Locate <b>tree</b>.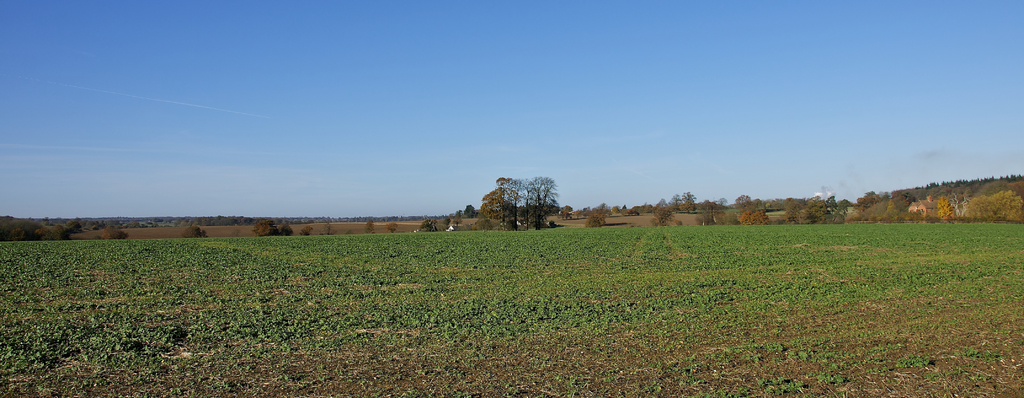
Bounding box: 275, 219, 292, 236.
